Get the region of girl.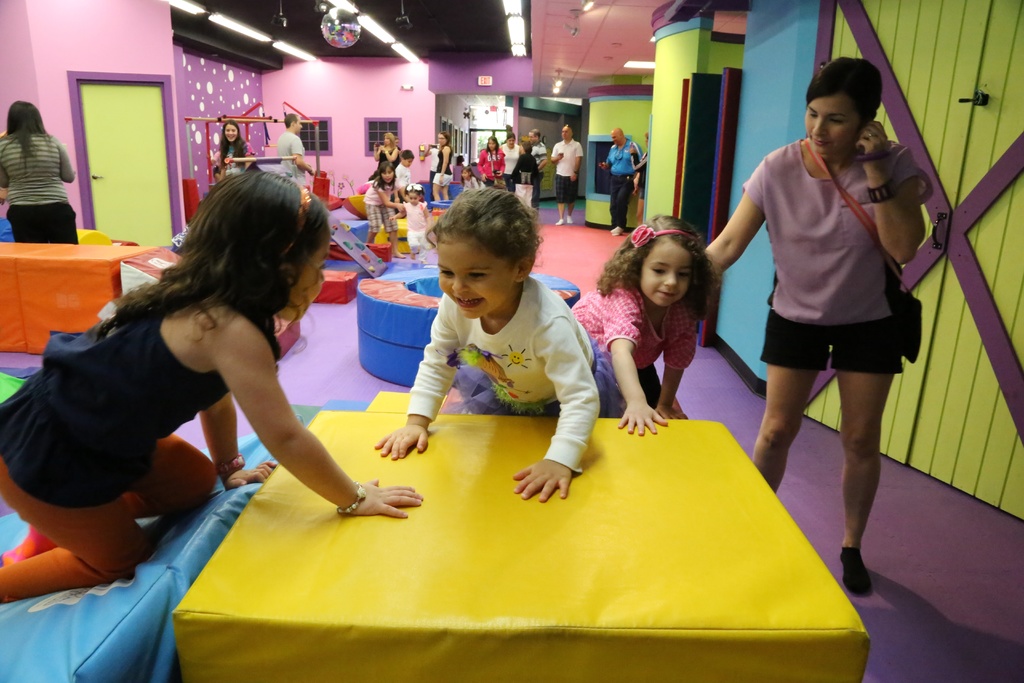
bbox=(372, 190, 624, 502).
